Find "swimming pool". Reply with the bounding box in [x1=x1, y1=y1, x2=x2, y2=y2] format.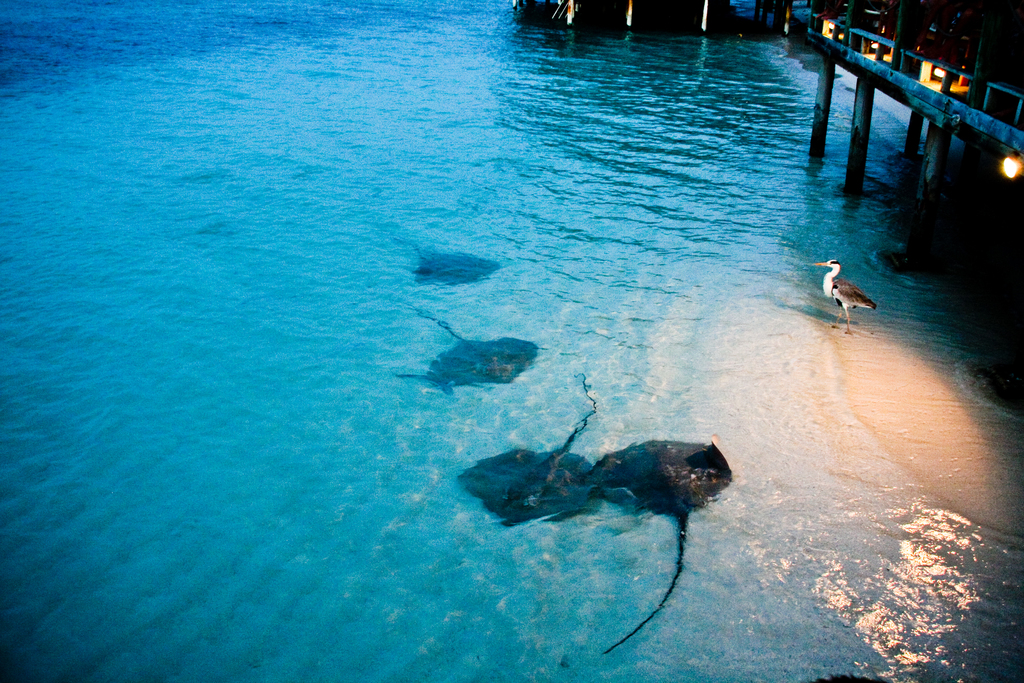
[x1=19, y1=67, x2=1001, y2=682].
